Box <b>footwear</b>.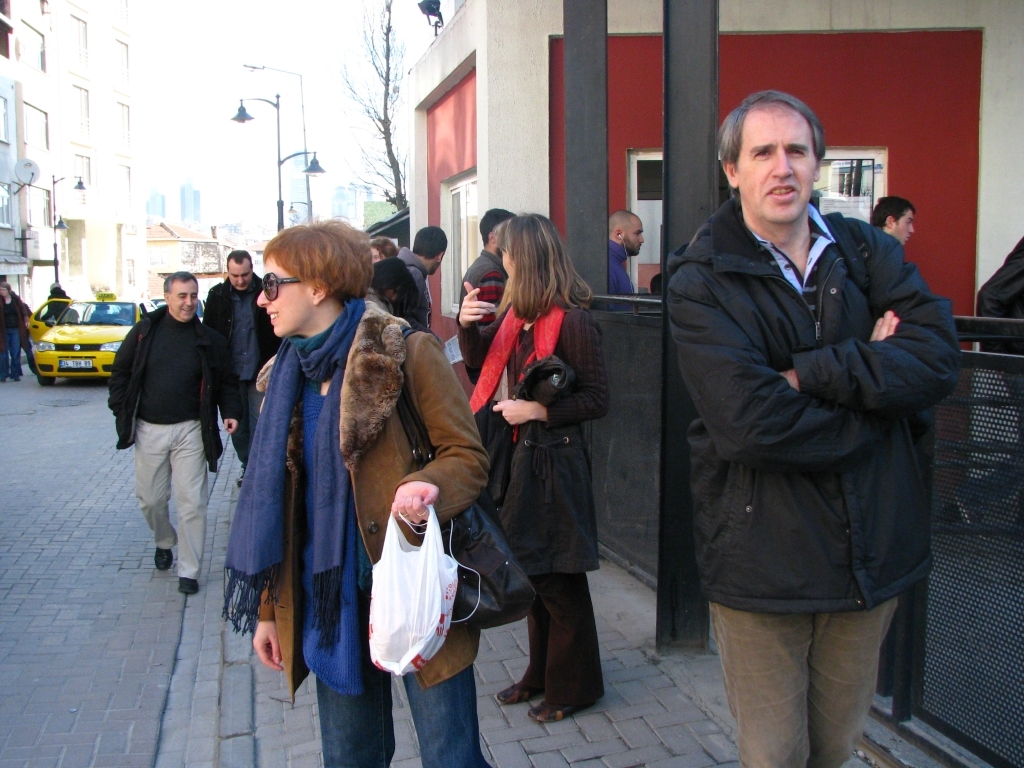
box(528, 700, 582, 722).
